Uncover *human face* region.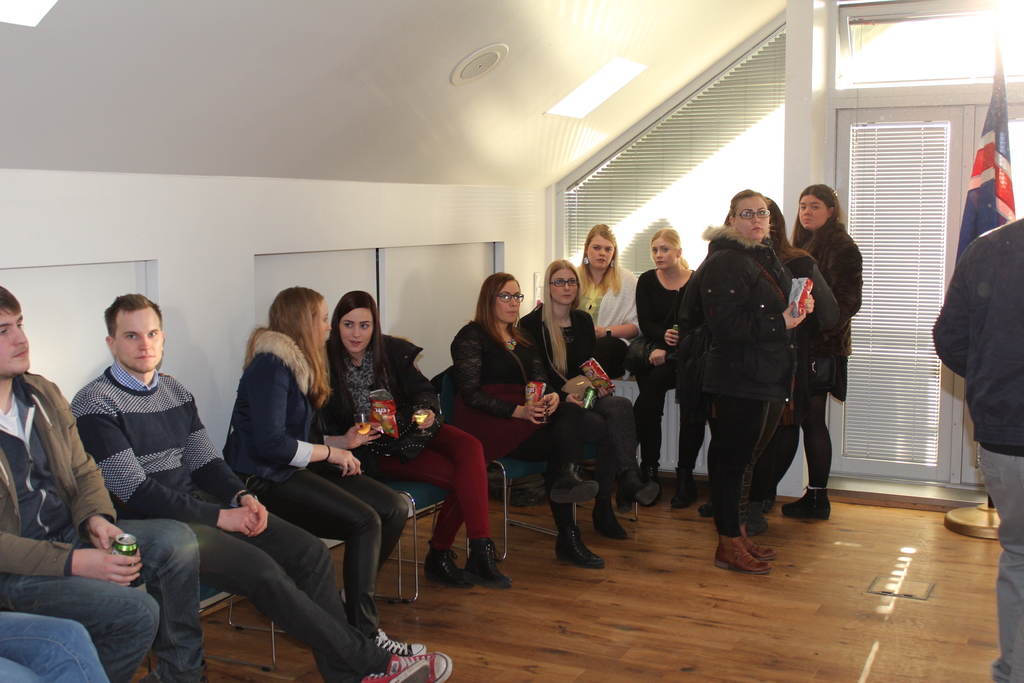
Uncovered: box=[319, 300, 333, 340].
